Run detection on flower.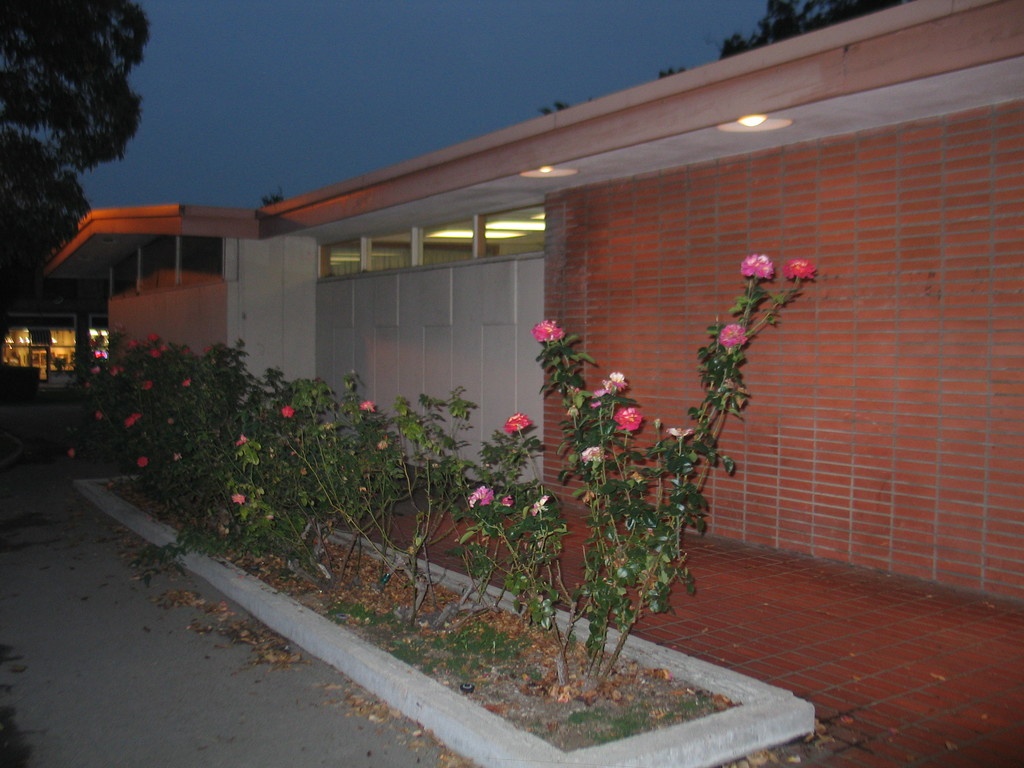
Result: 147/332/164/340.
